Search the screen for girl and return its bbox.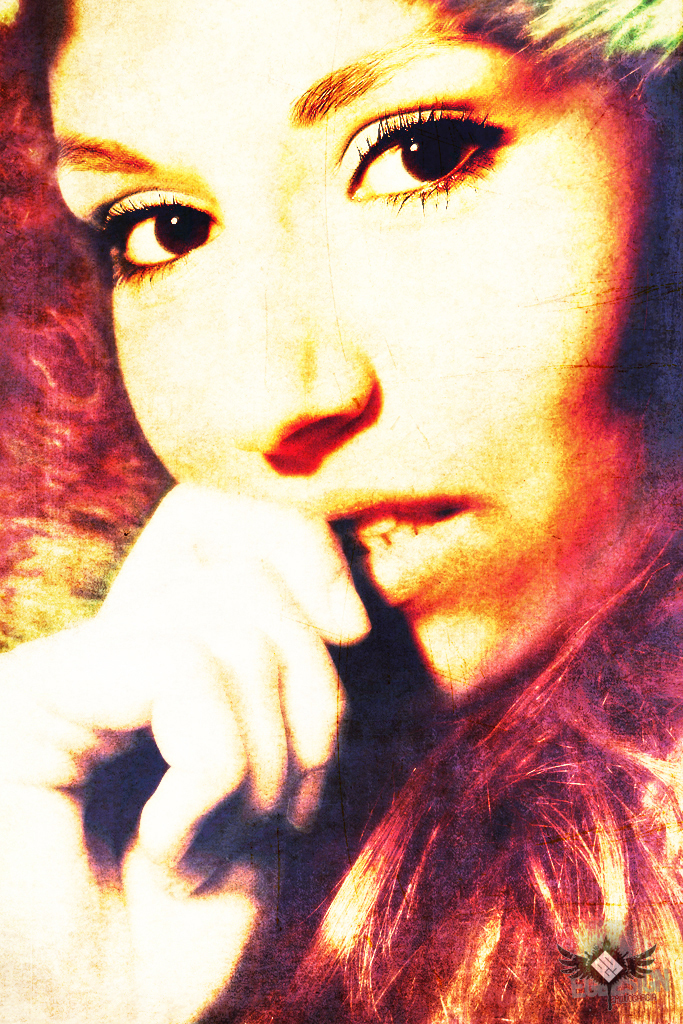
Found: left=0, top=0, right=682, bottom=1023.
